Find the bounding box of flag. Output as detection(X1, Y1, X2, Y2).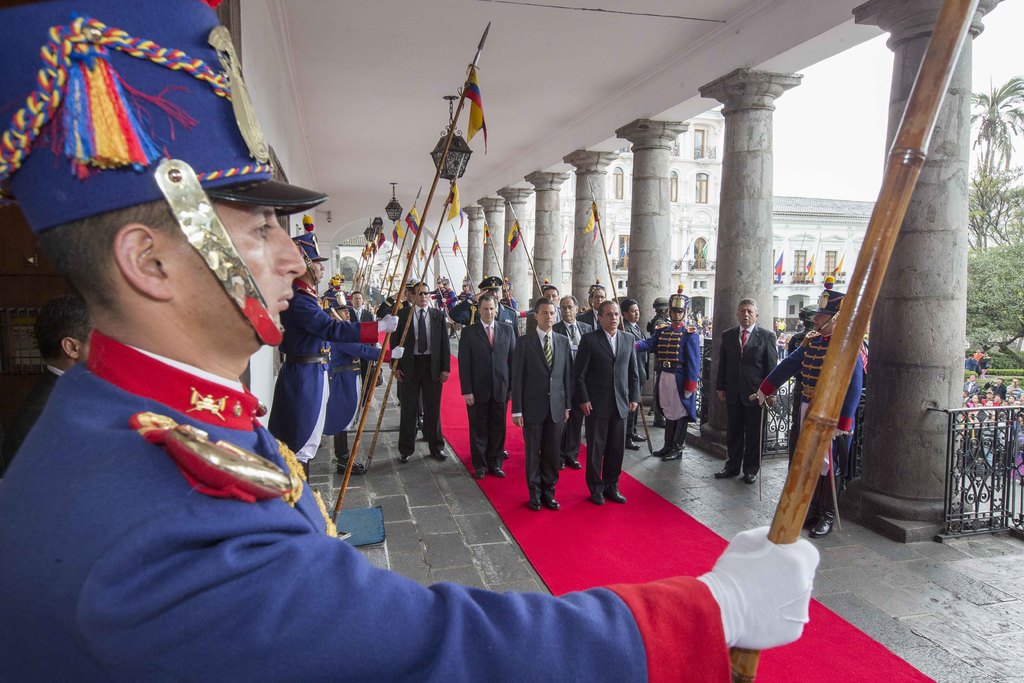
detection(457, 214, 461, 229).
